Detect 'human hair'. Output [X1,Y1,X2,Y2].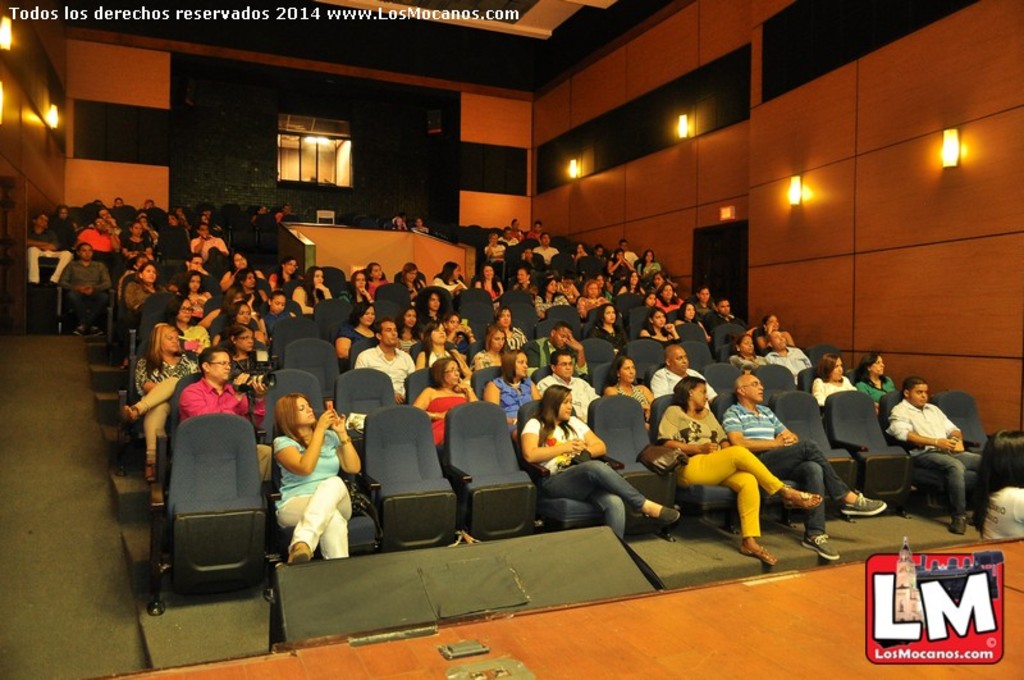
[399,260,416,283].
